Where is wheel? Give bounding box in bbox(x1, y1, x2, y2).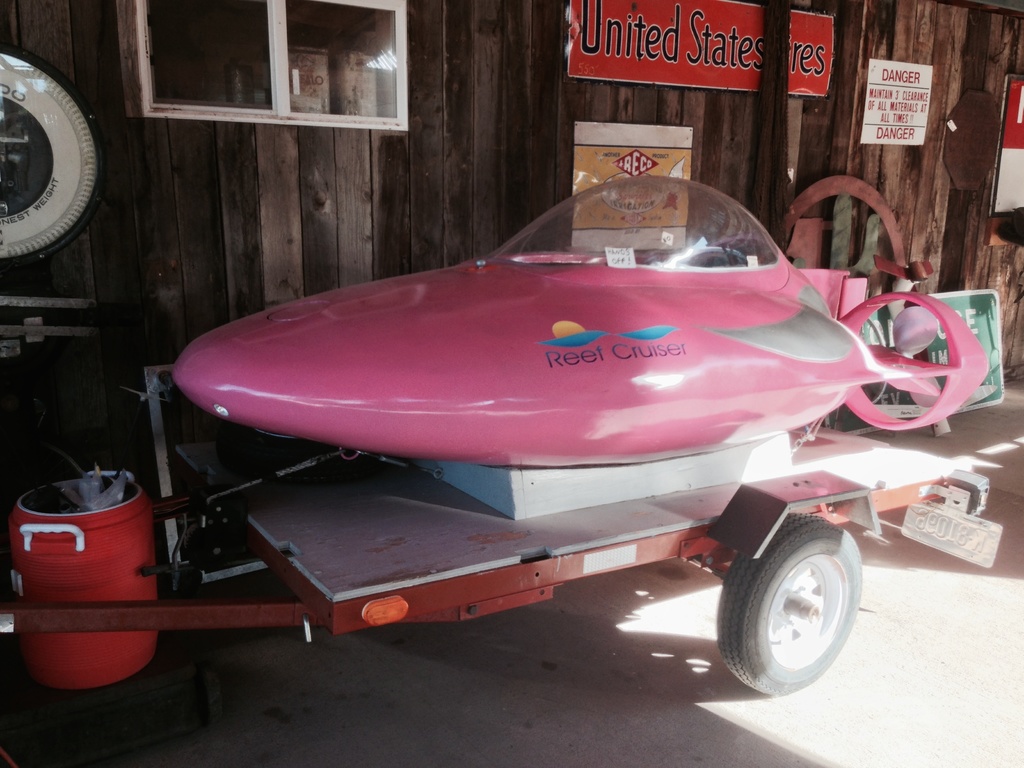
bbox(724, 521, 864, 698).
